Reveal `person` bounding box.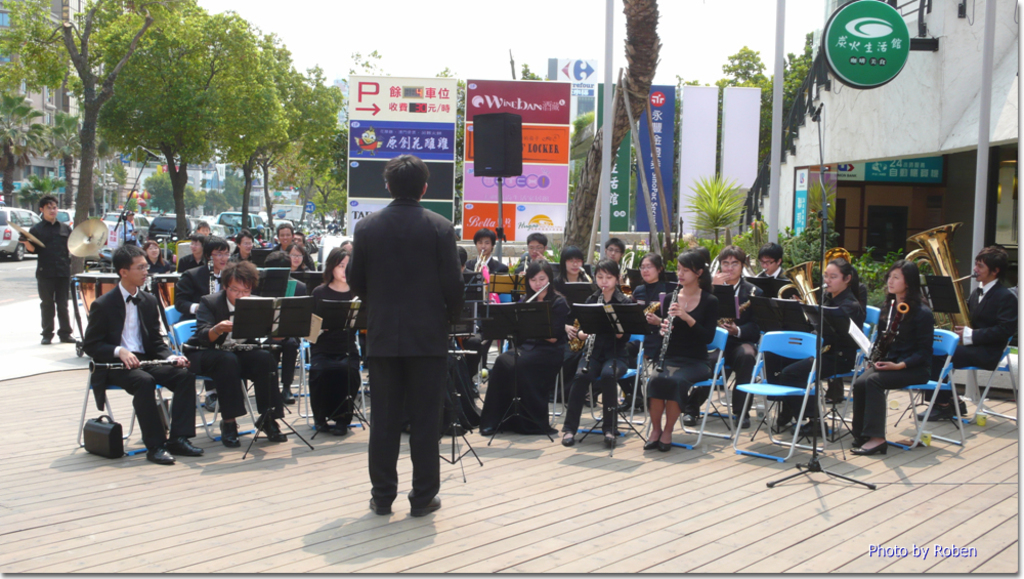
Revealed: 278/239/312/274.
